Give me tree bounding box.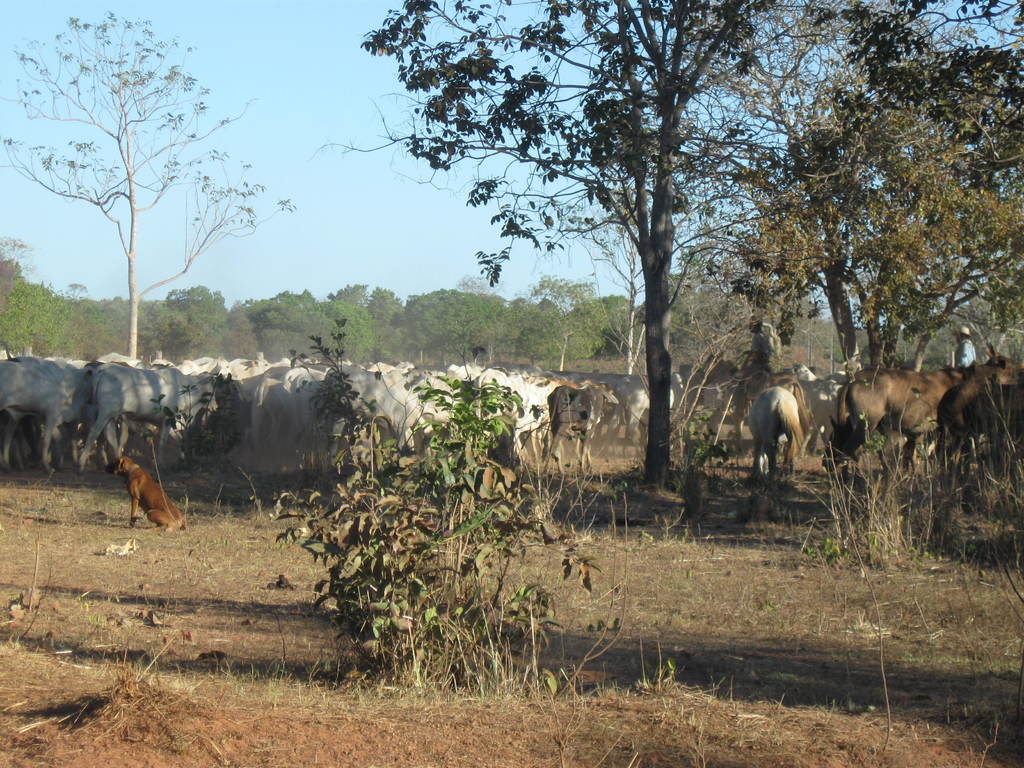
bbox(712, 0, 1023, 487).
